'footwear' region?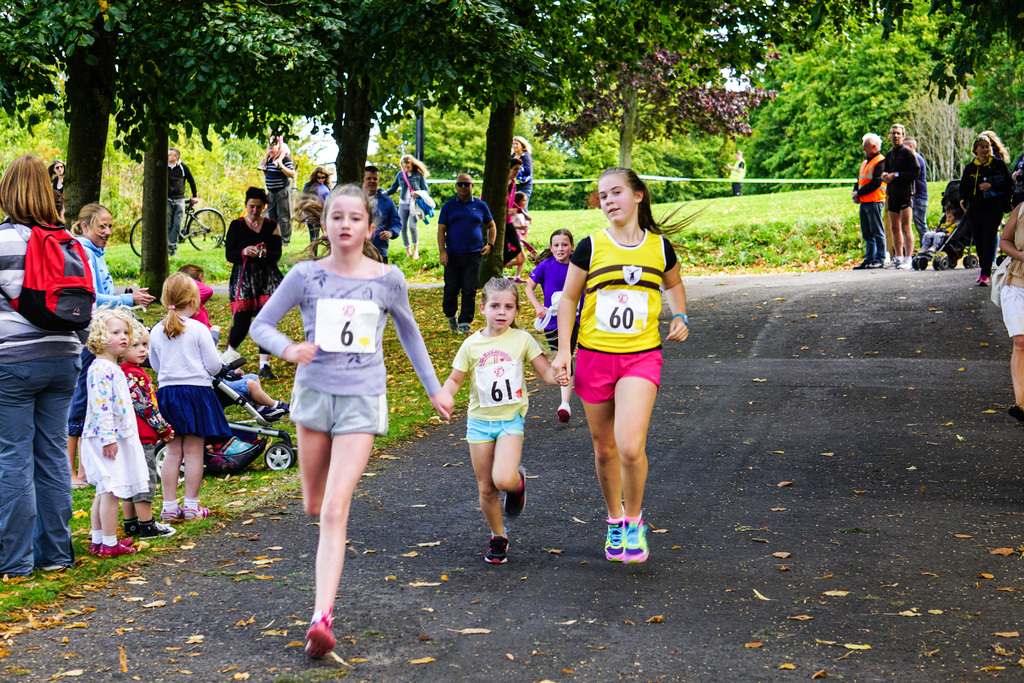
Rect(98, 542, 136, 556)
